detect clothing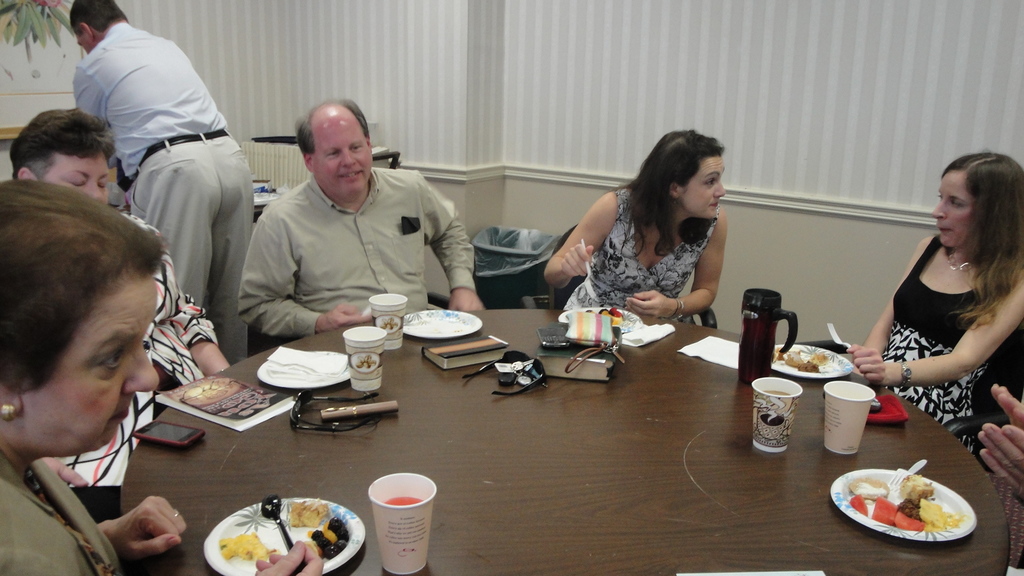
[557, 193, 720, 327]
